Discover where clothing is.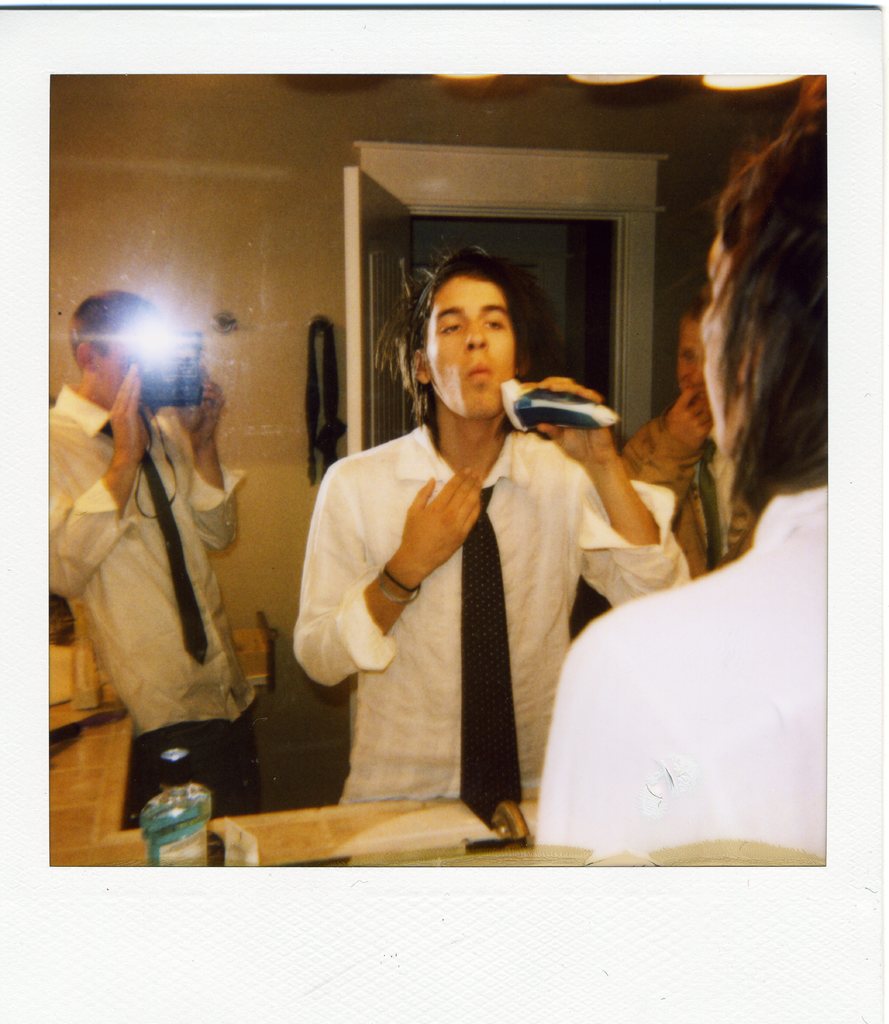
Discovered at locate(294, 411, 694, 808).
